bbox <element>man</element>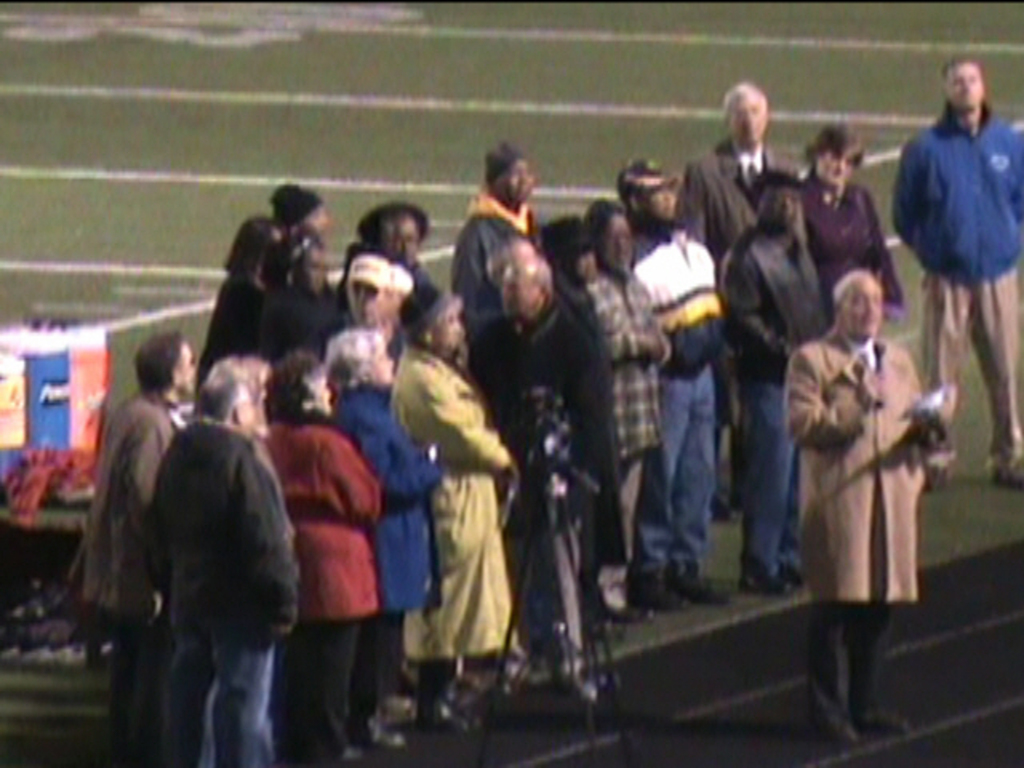
[674, 80, 798, 258]
